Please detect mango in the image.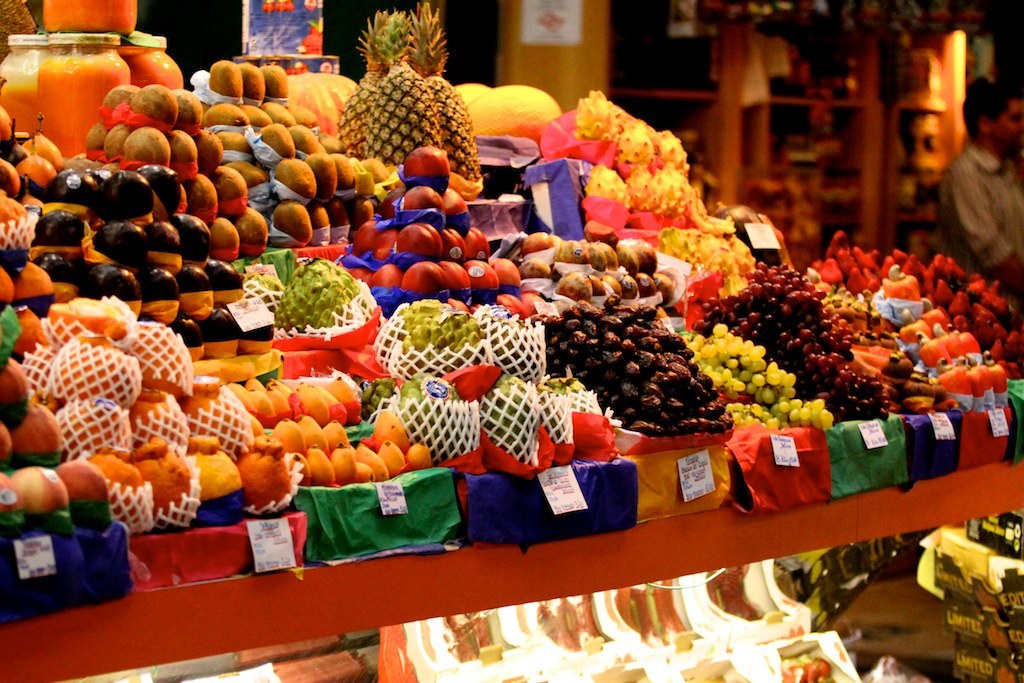
rect(274, 159, 315, 199).
